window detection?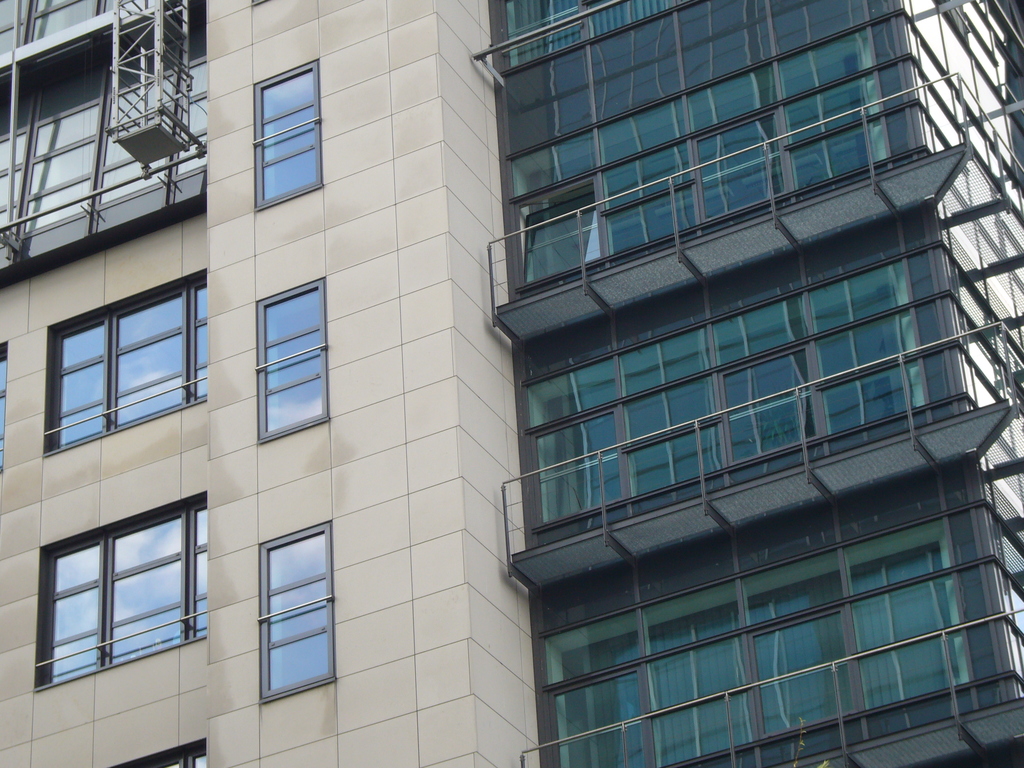
locate(47, 268, 210, 455)
